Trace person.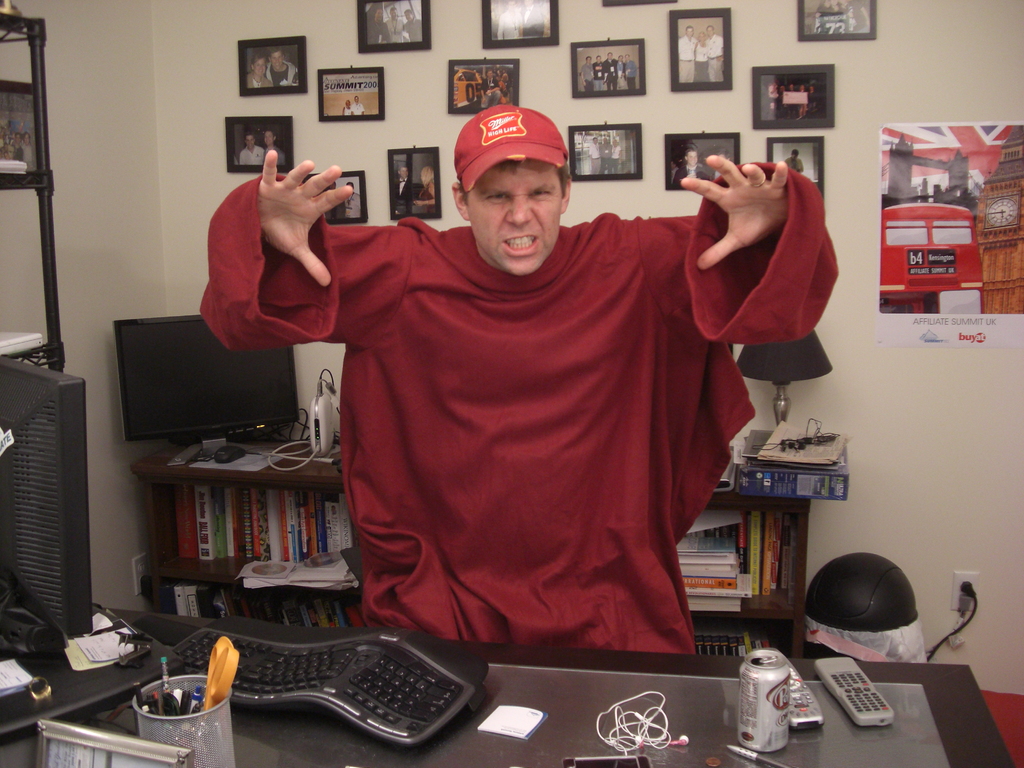
Traced to [197,102,837,655].
